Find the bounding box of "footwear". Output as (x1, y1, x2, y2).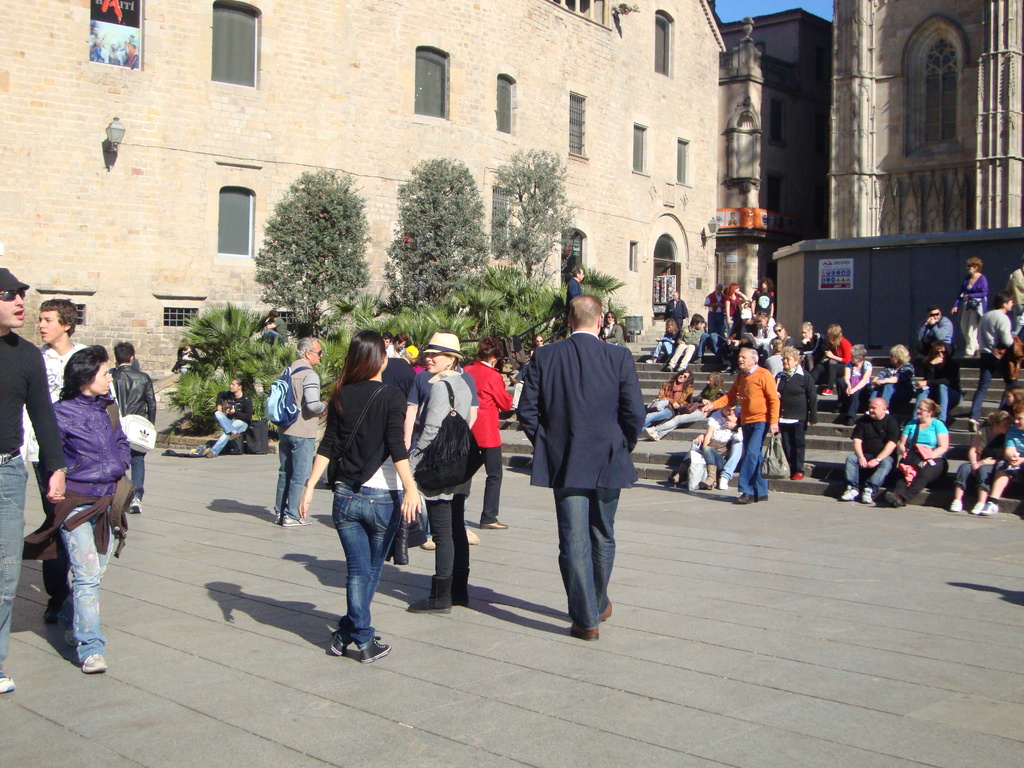
(792, 471, 805, 480).
